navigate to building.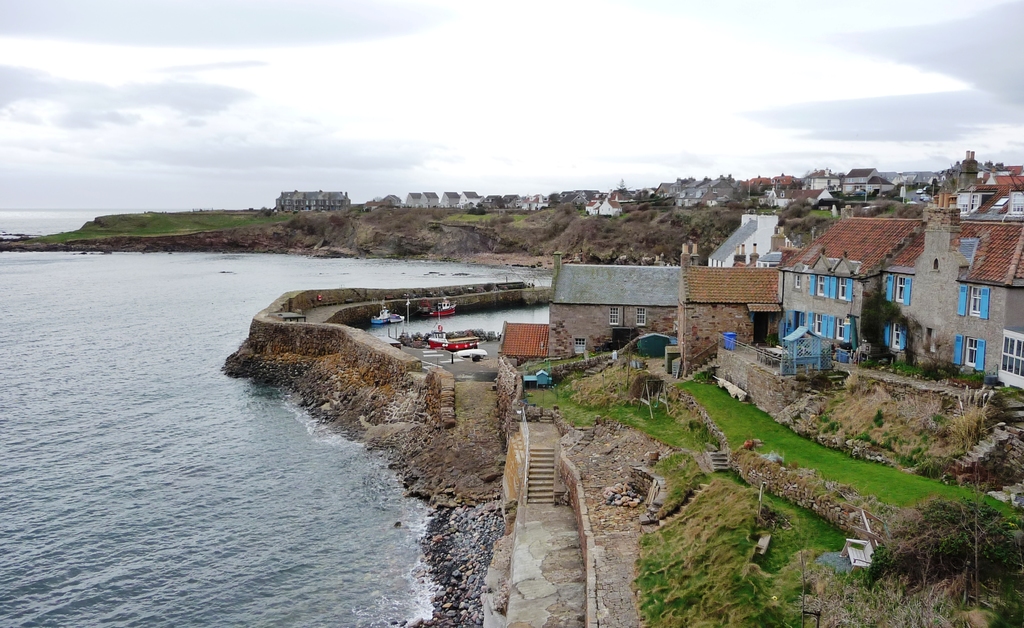
Navigation target: detection(797, 199, 1013, 378).
